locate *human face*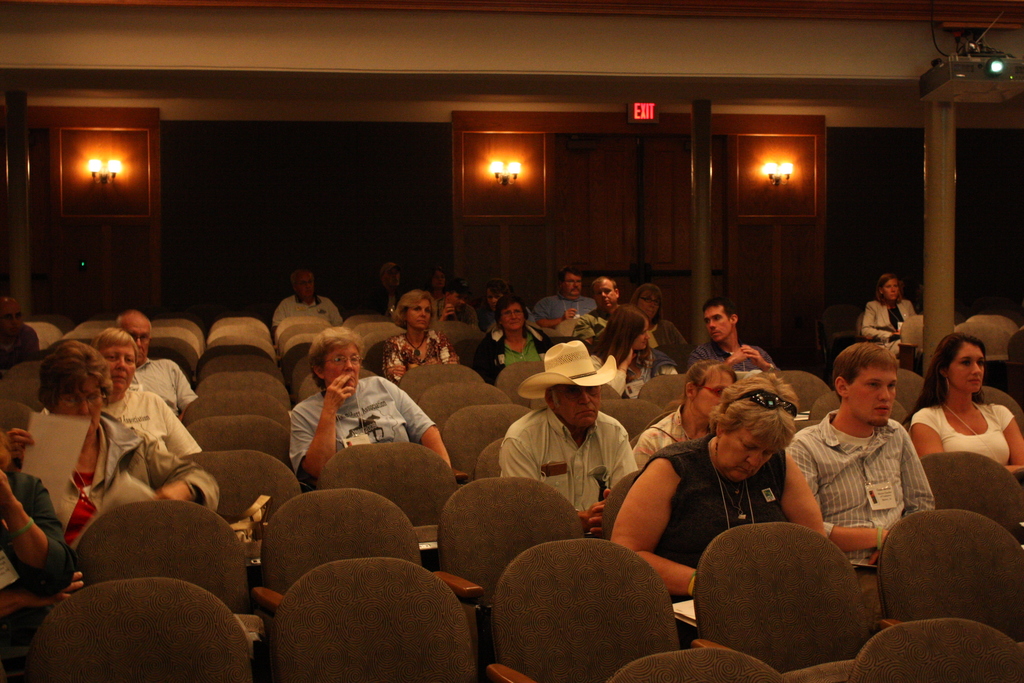
[707,304,729,345]
